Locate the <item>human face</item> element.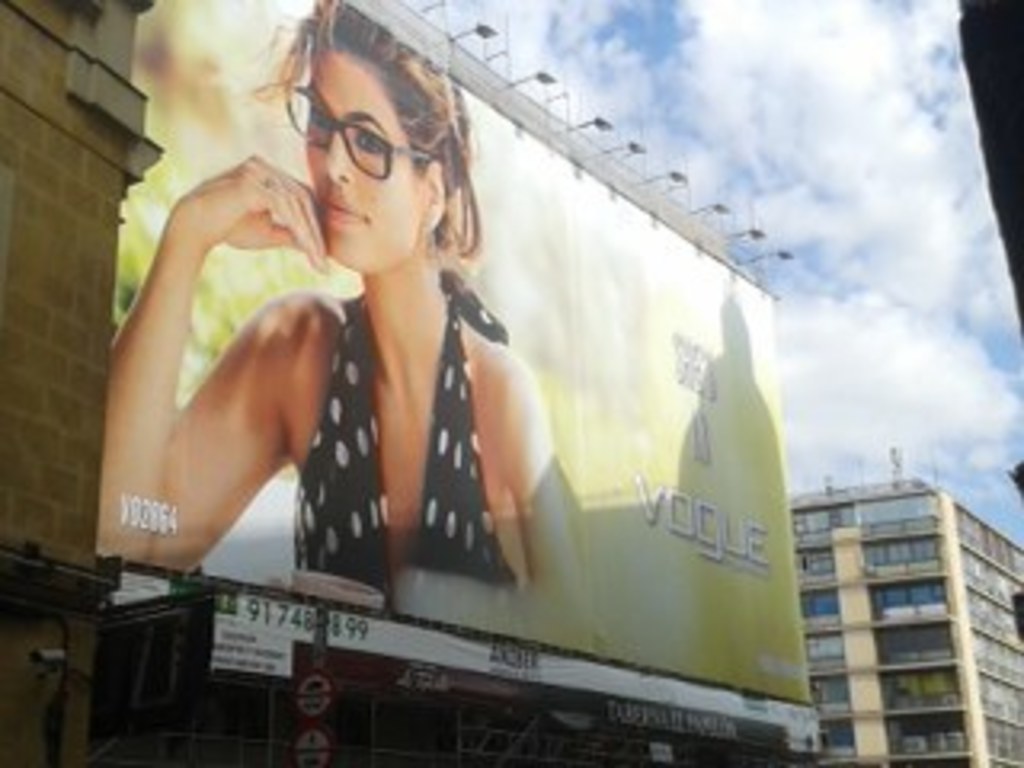
Element bbox: {"left": 298, "top": 48, "right": 426, "bottom": 272}.
